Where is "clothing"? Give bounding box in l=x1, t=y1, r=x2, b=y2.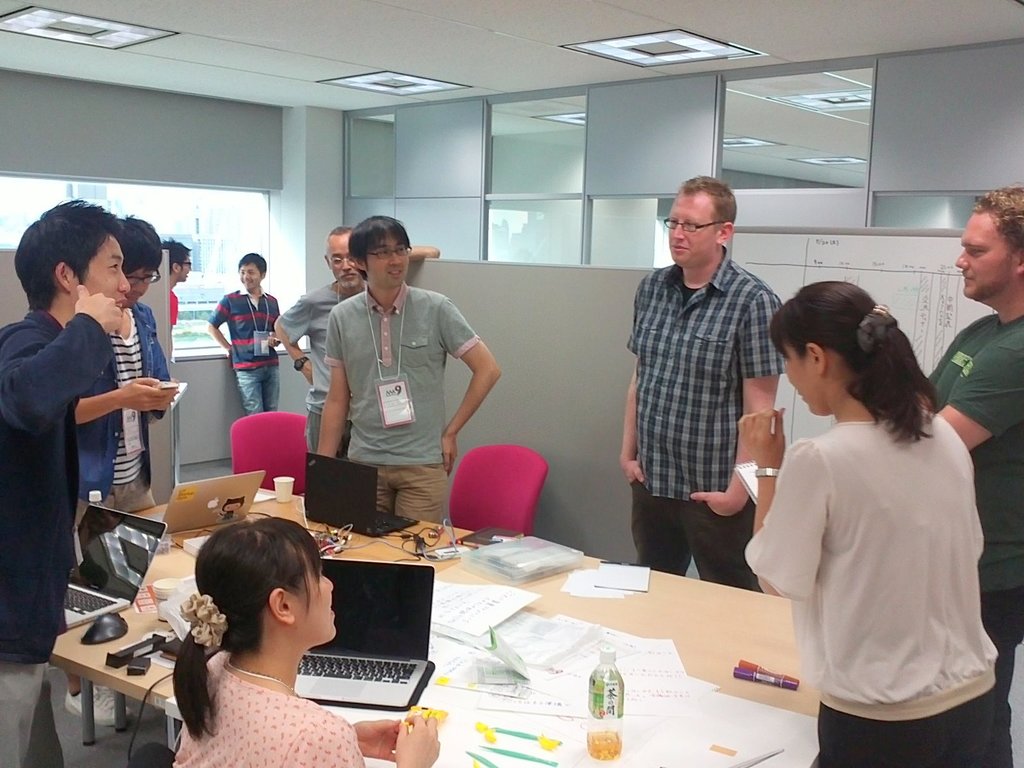
l=289, t=284, r=355, b=451.
